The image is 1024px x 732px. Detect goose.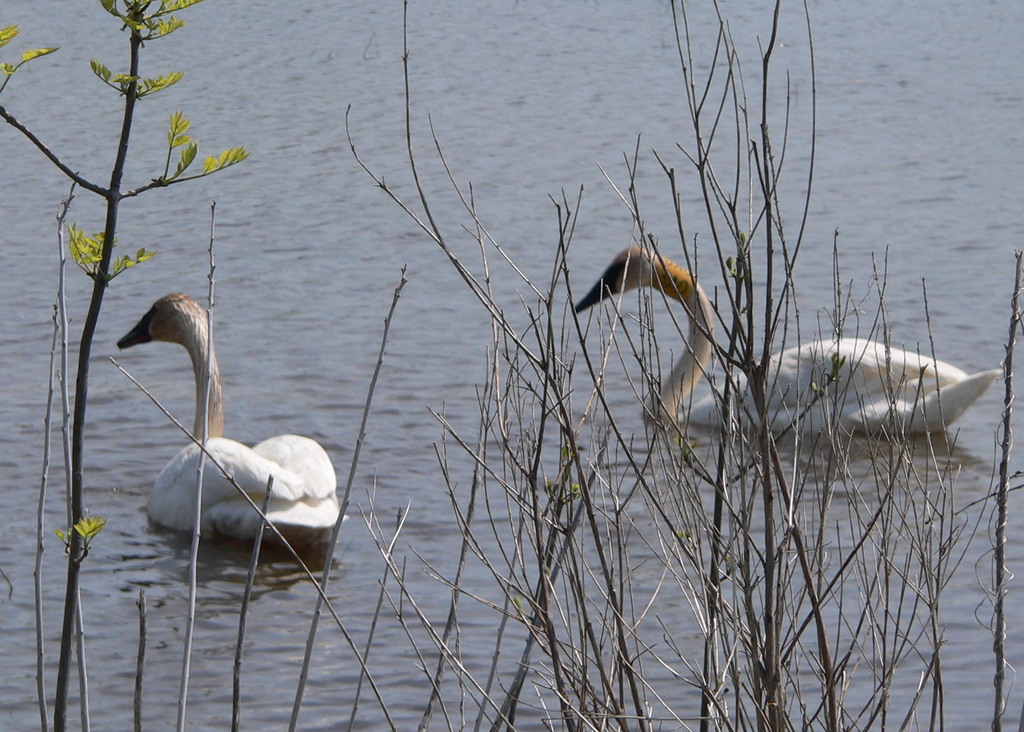
Detection: 95, 281, 327, 584.
